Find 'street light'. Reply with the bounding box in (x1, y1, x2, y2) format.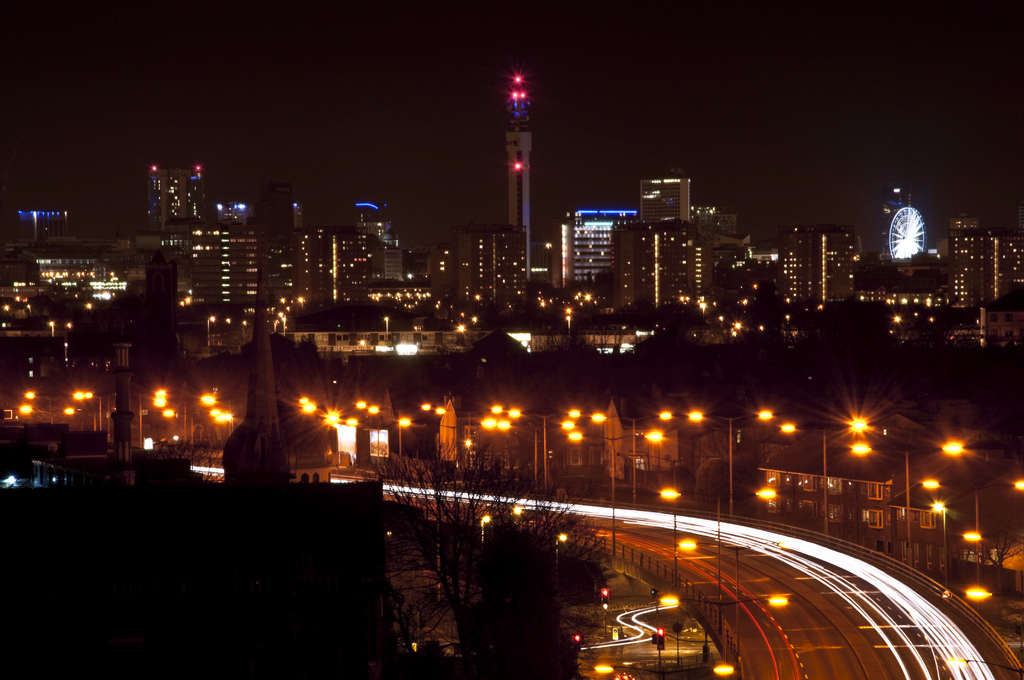
(24, 389, 100, 415).
